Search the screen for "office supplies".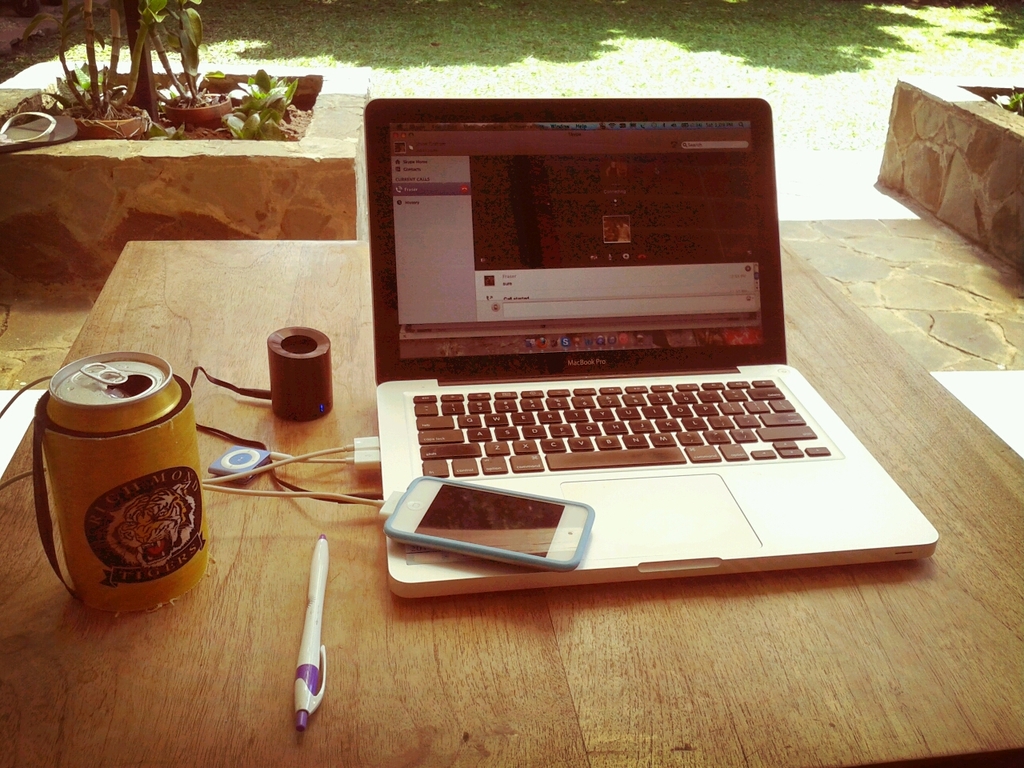
Found at detection(209, 434, 265, 470).
